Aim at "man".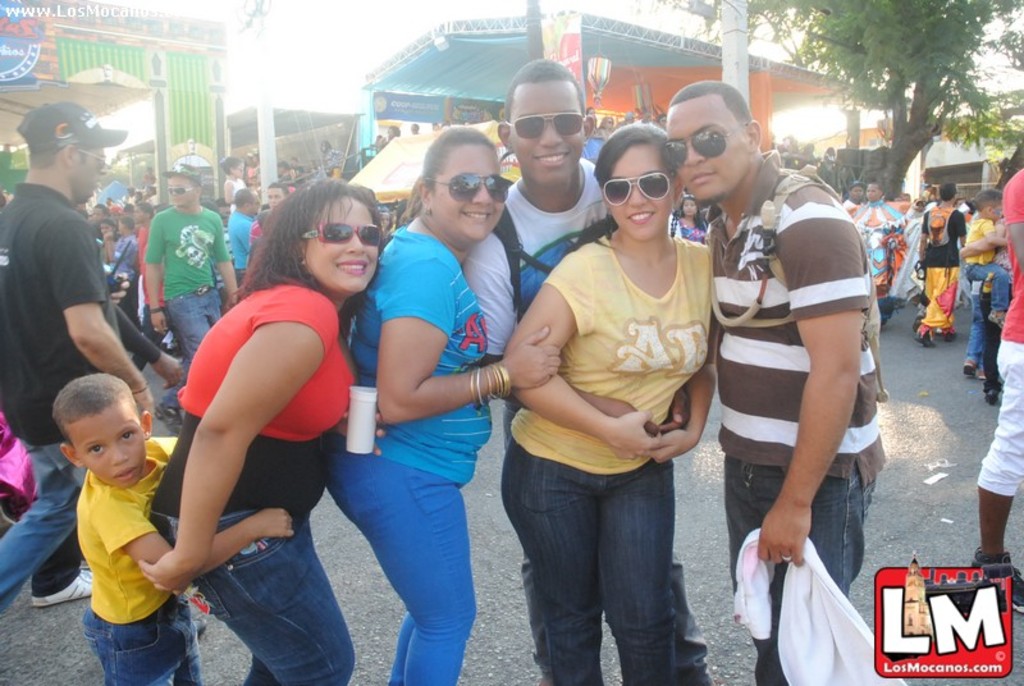
Aimed at 920/180/968/348.
